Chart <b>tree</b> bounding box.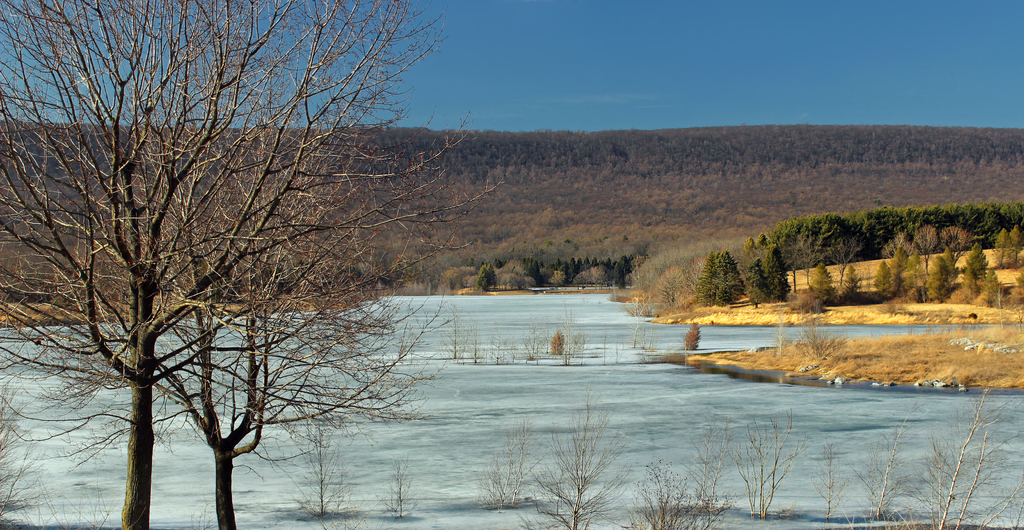
Charted: l=936, t=248, r=957, b=282.
